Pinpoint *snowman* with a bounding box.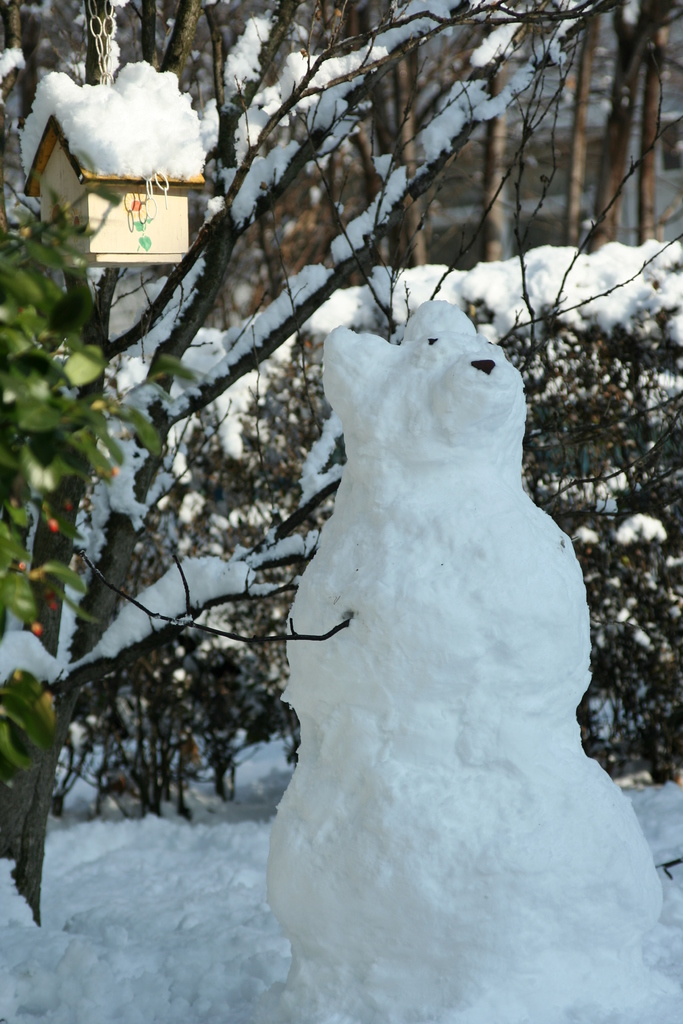
268, 294, 668, 1023.
